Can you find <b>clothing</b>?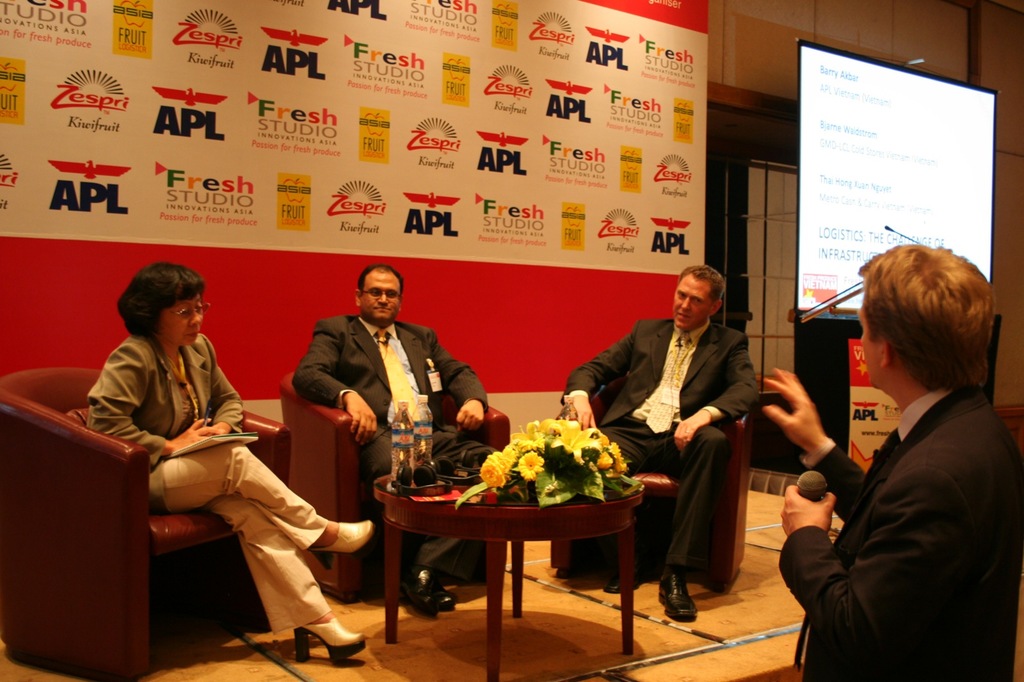
Yes, bounding box: 80, 329, 332, 636.
